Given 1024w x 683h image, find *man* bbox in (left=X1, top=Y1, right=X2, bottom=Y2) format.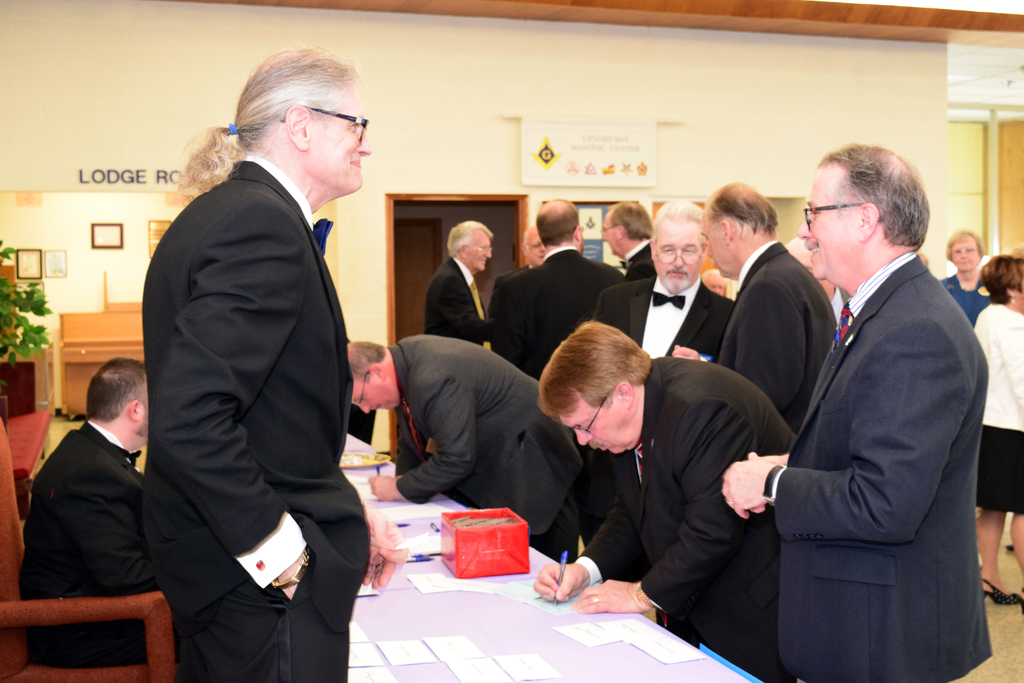
(left=733, top=181, right=842, bottom=431).
